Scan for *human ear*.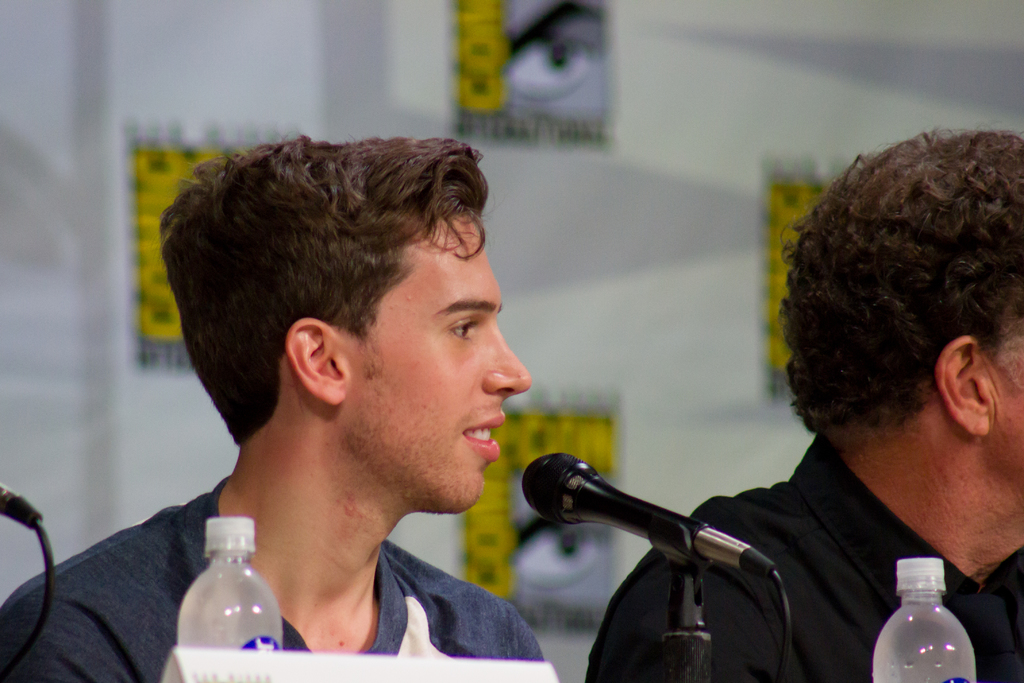
Scan result: bbox(285, 315, 351, 407).
